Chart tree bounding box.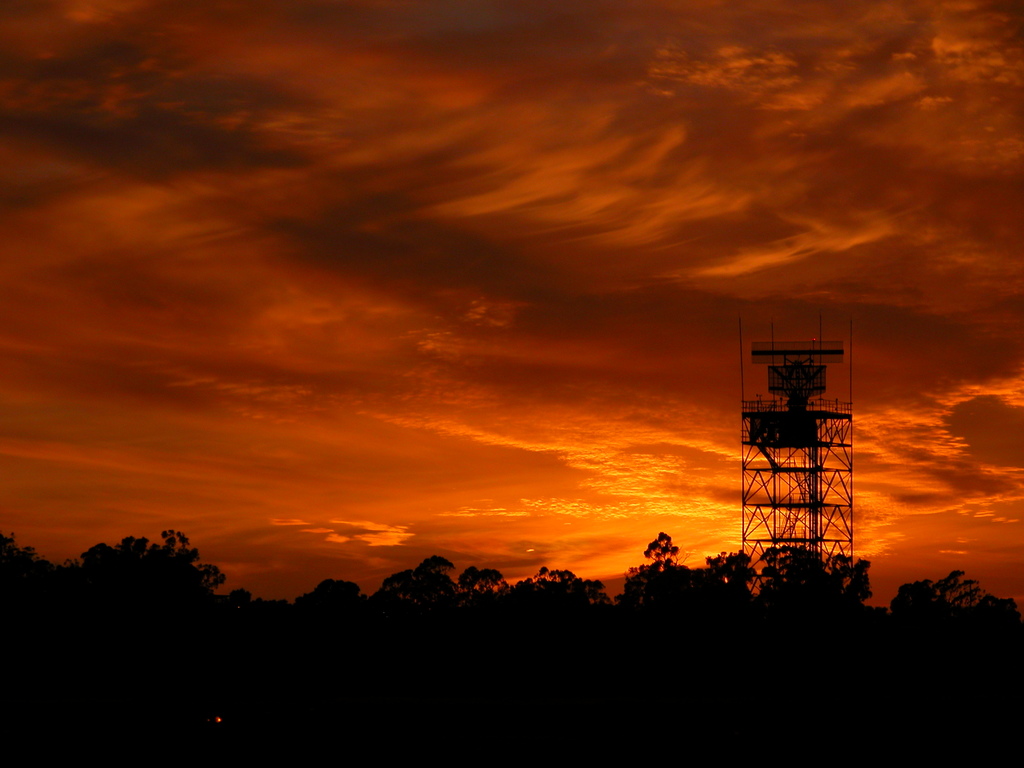
Charted: <bbox>612, 563, 653, 611</bbox>.
